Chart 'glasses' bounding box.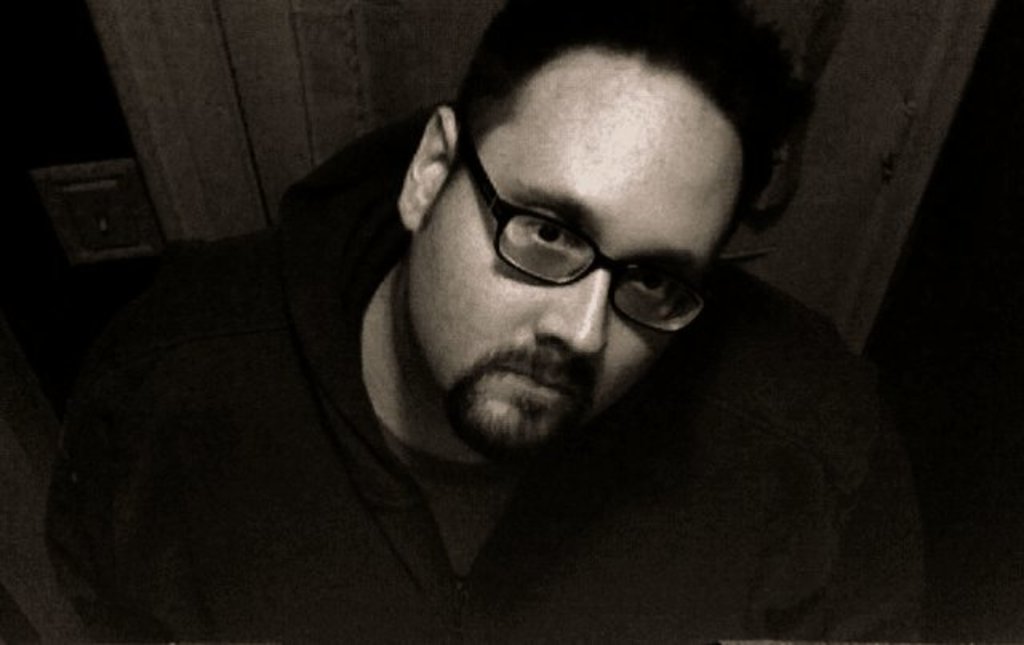
Charted: bbox(416, 160, 741, 330).
